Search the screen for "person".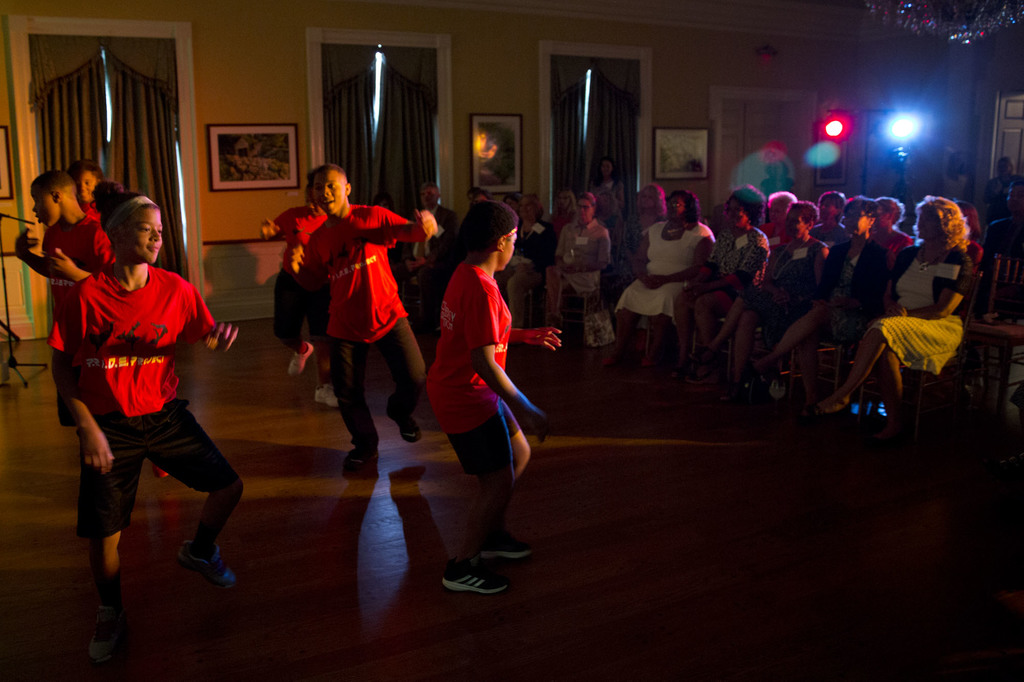
Found at BBox(13, 166, 114, 429).
